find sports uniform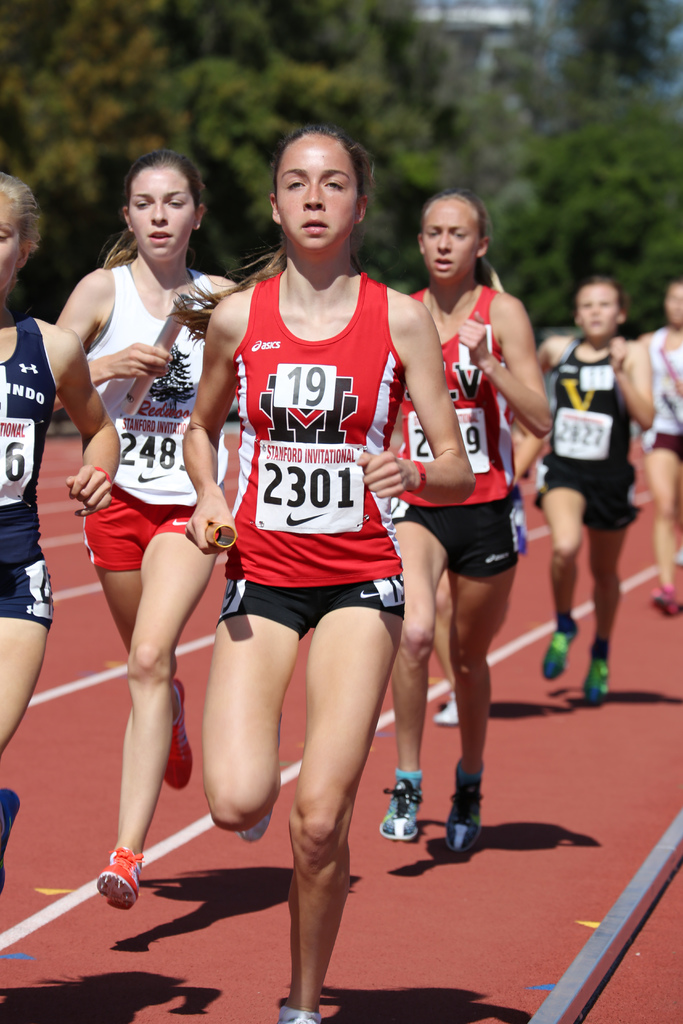
75,266,243,922
